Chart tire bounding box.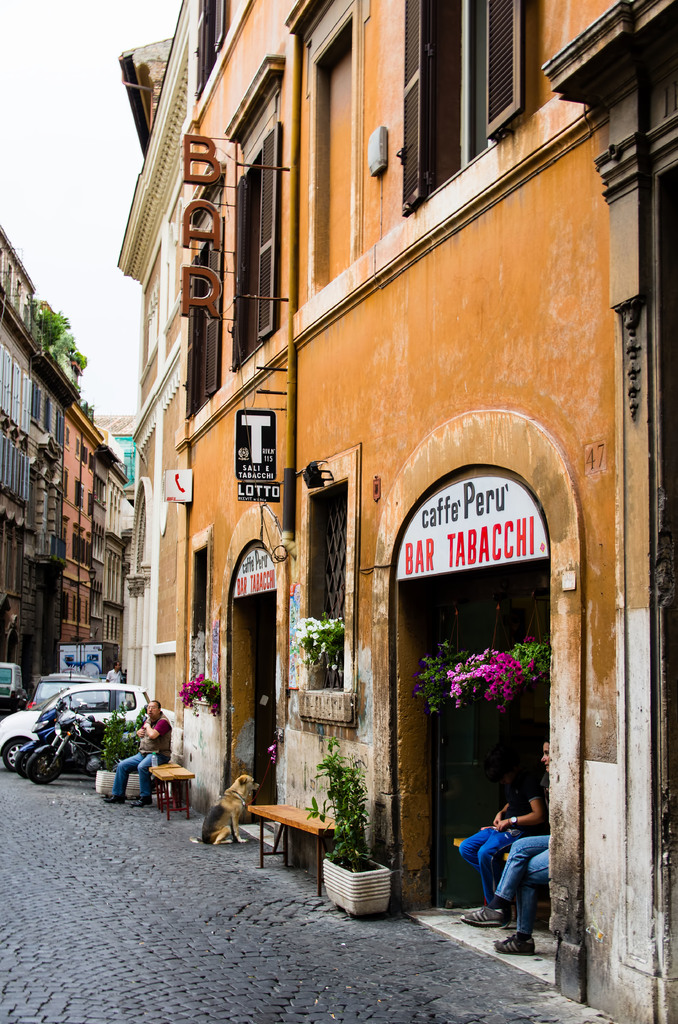
Charted: box(20, 743, 61, 776).
